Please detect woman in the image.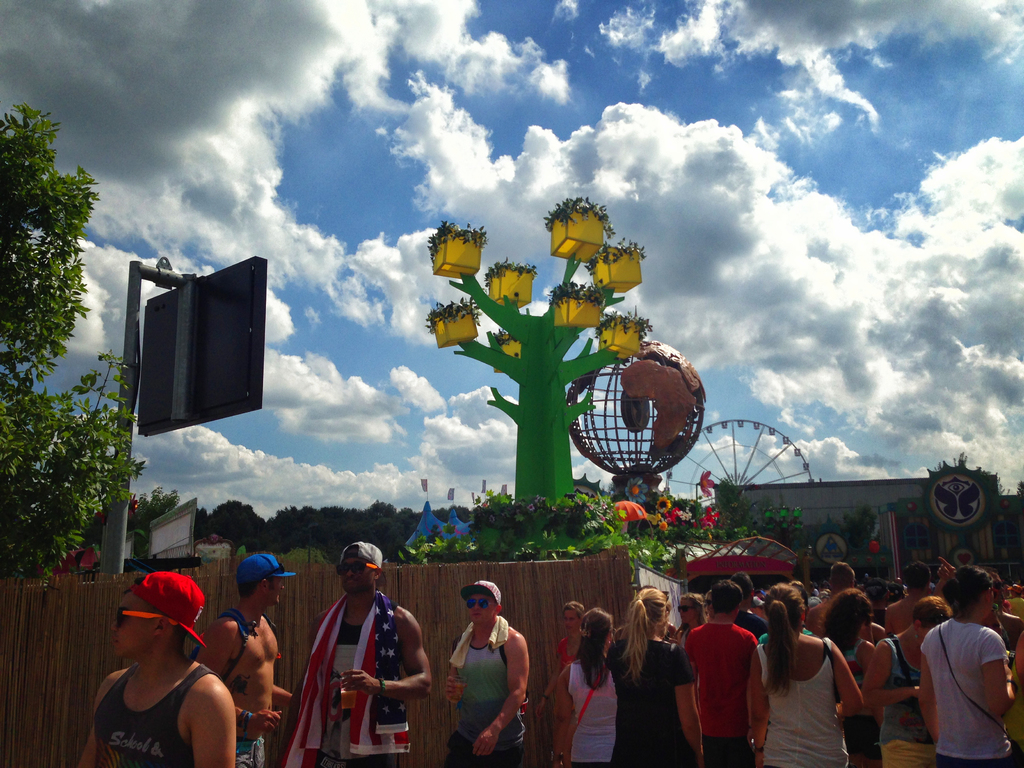
(539,601,582,701).
